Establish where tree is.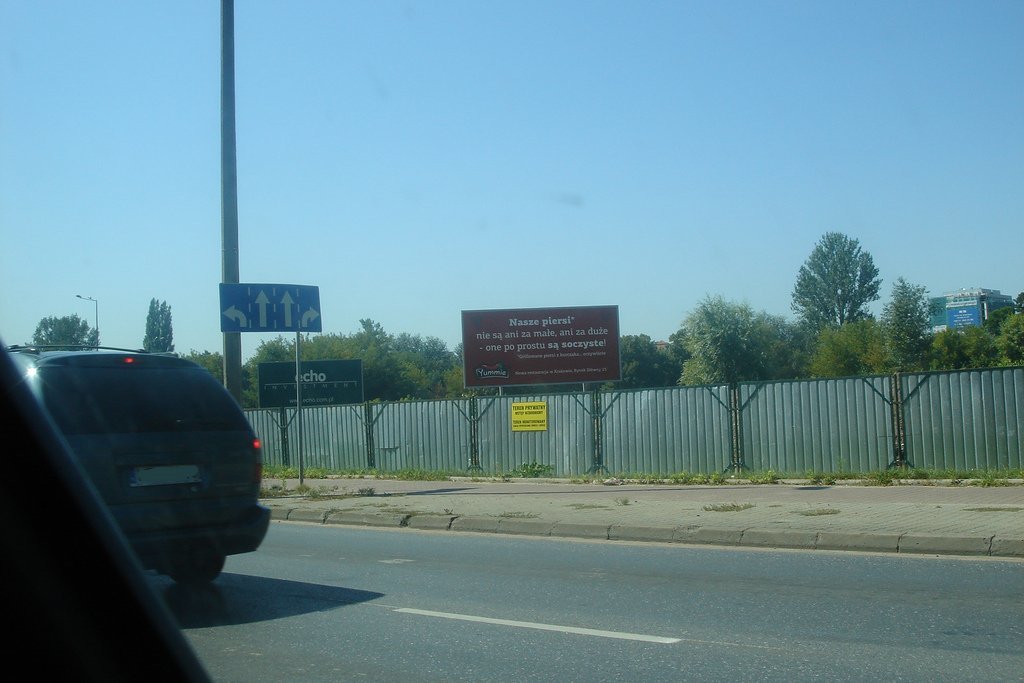
Established at x1=665 y1=327 x2=716 y2=388.
